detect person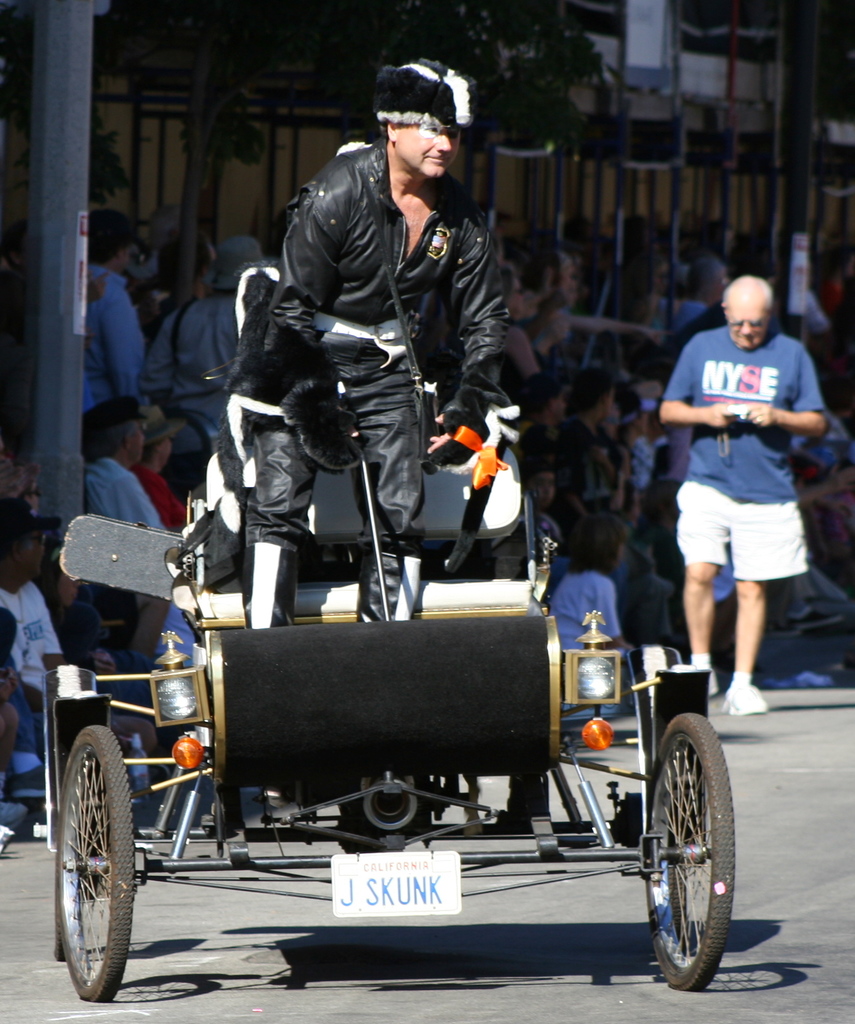
82/204/159/419
